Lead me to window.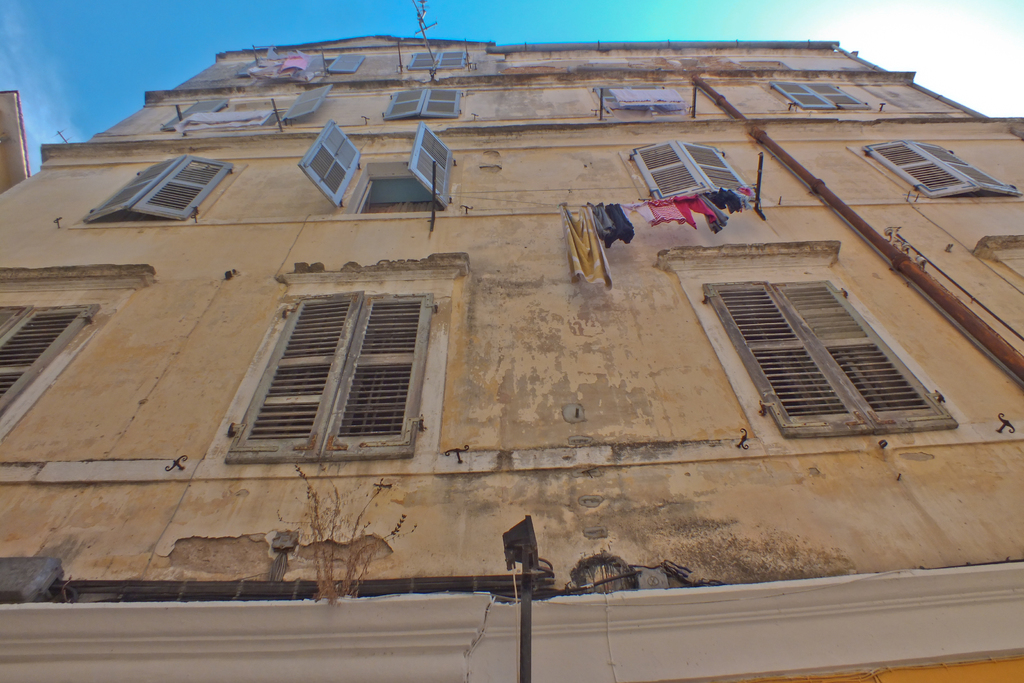
Lead to (287,53,364,78).
